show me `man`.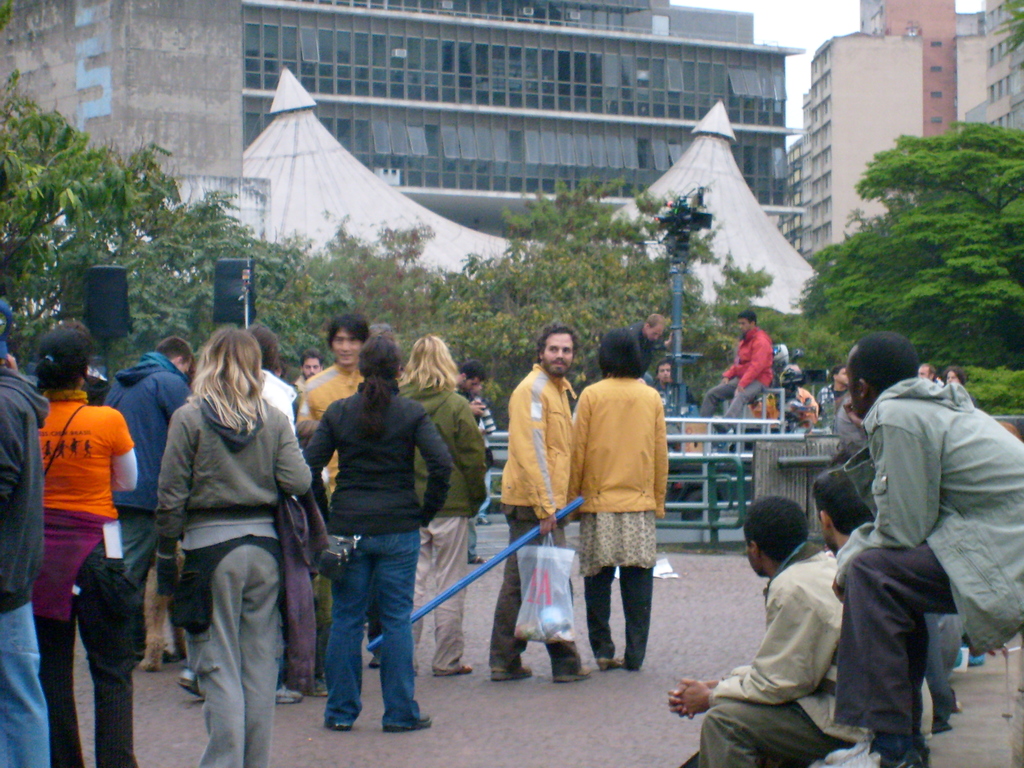
`man` is here: 298:315:371:697.
